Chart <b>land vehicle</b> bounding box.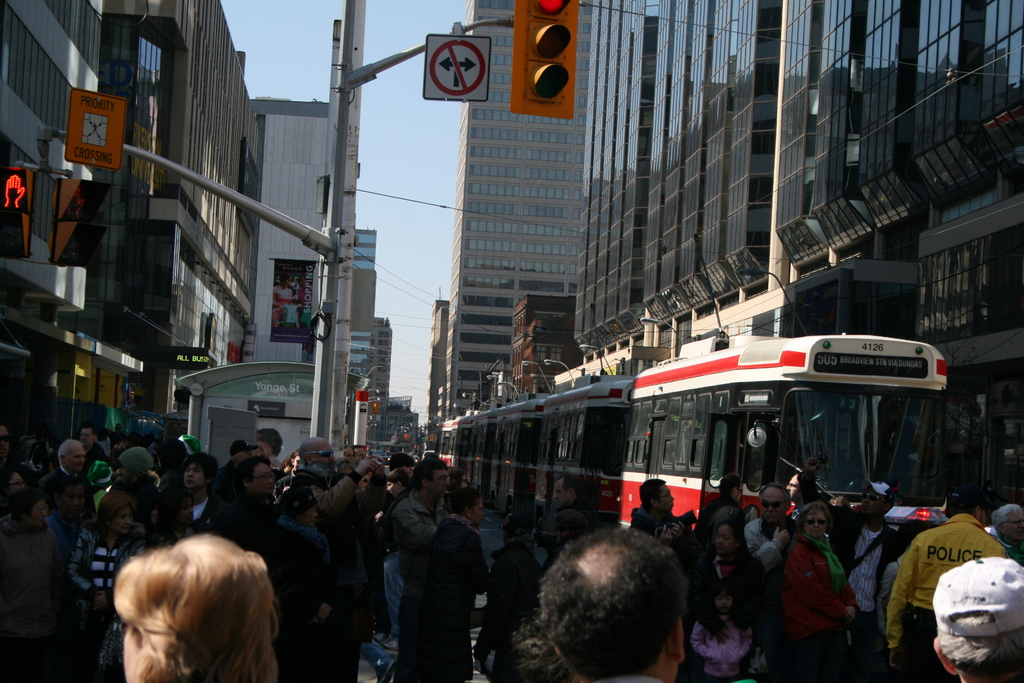
Charted: bbox=[394, 340, 1007, 564].
